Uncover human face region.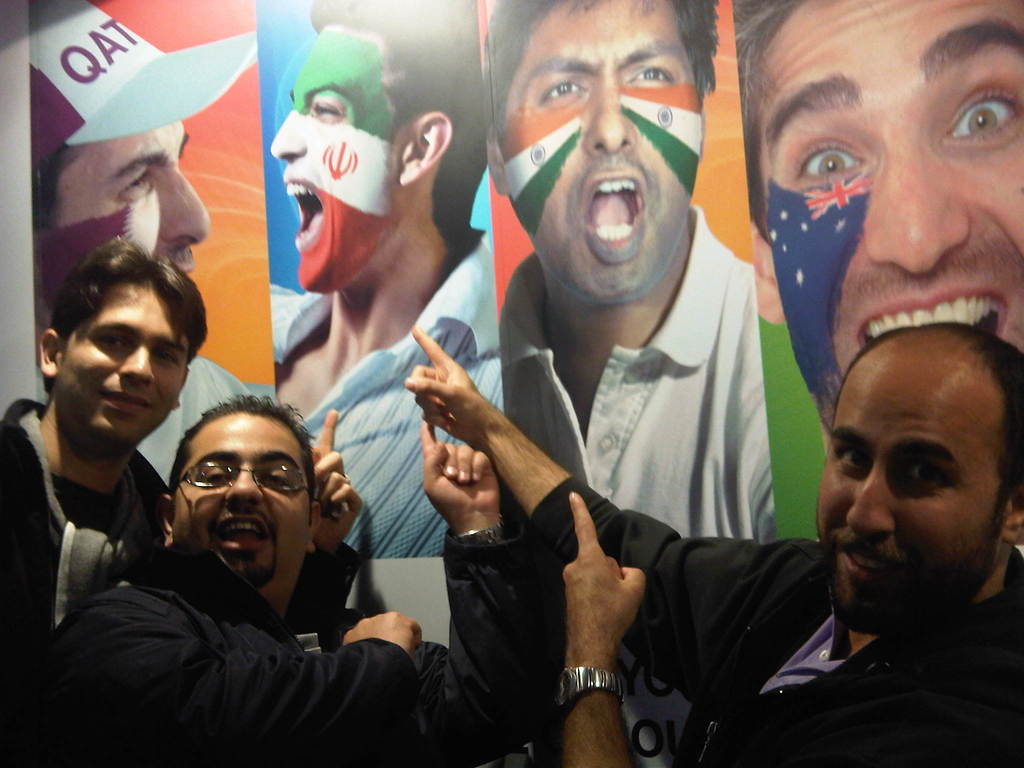
Uncovered: (753,0,1023,426).
